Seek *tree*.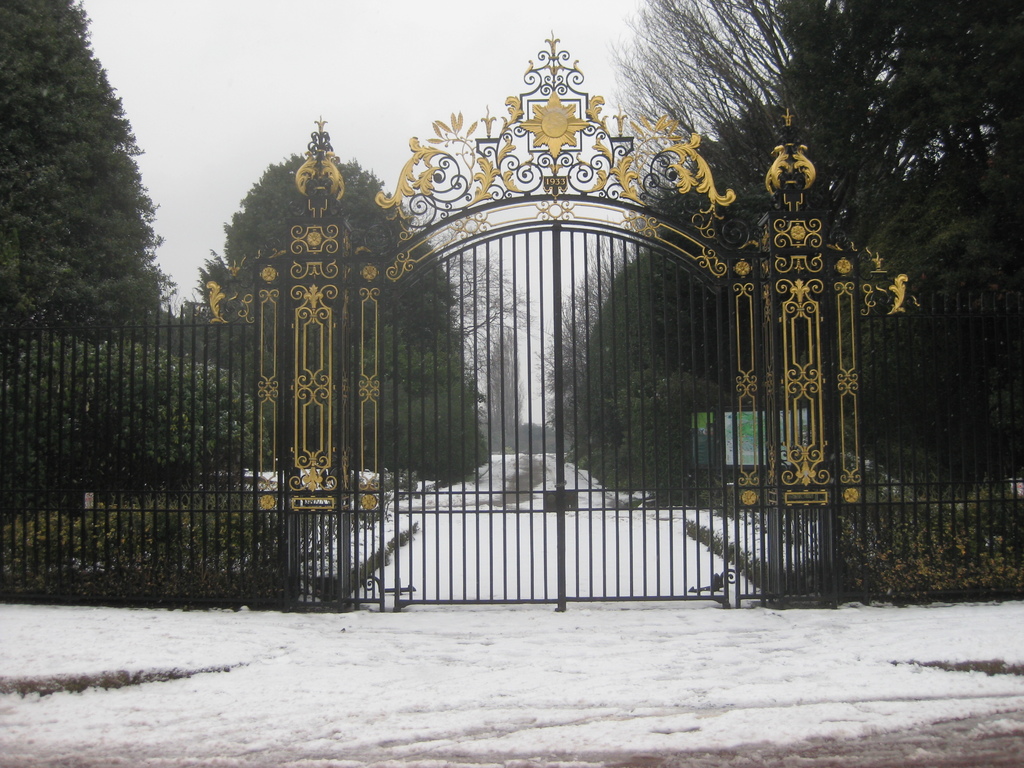
<bbox>21, 1, 159, 387</bbox>.
